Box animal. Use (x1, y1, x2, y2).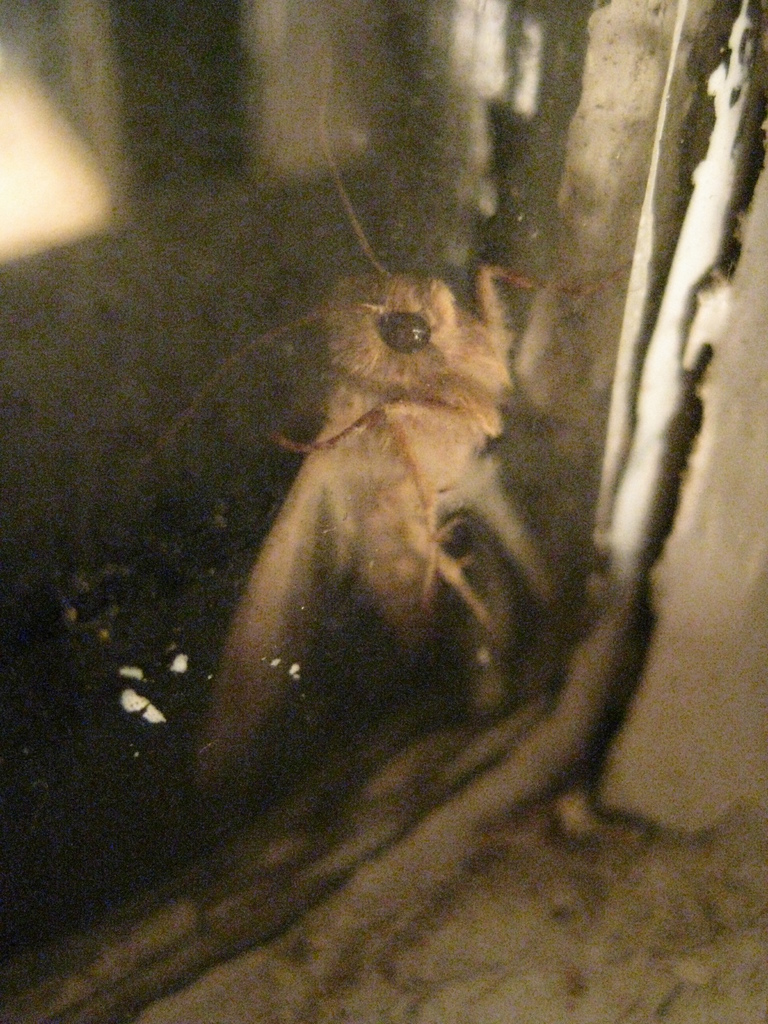
(164, 36, 635, 799).
